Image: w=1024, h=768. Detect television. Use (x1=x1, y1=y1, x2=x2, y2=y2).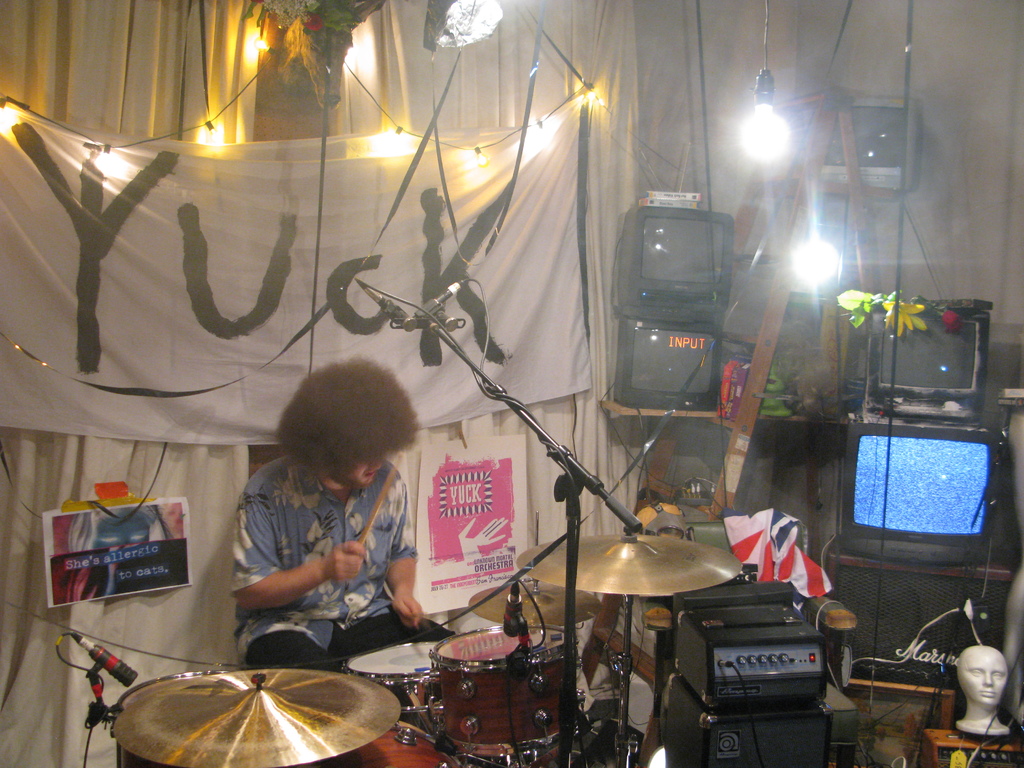
(x1=819, y1=95, x2=919, y2=190).
